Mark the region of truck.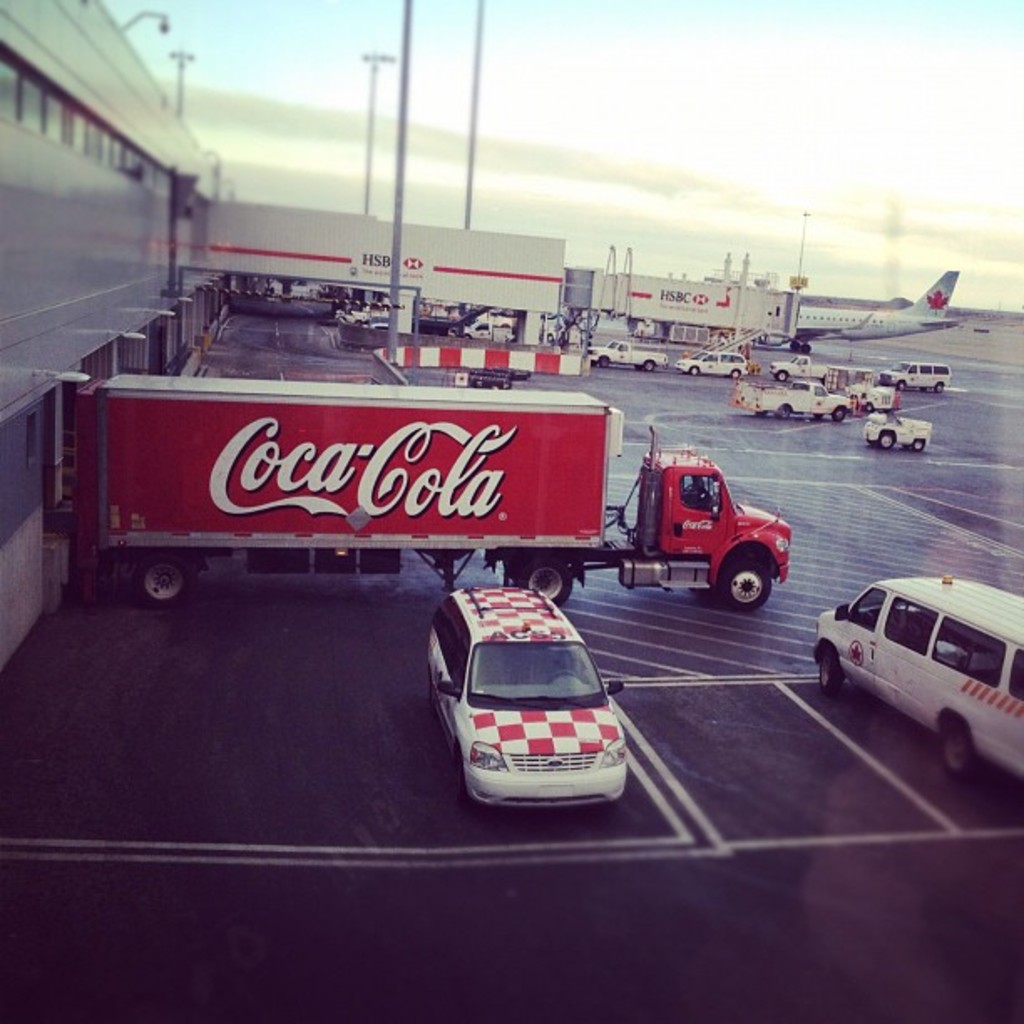
Region: 594/336/669/375.
